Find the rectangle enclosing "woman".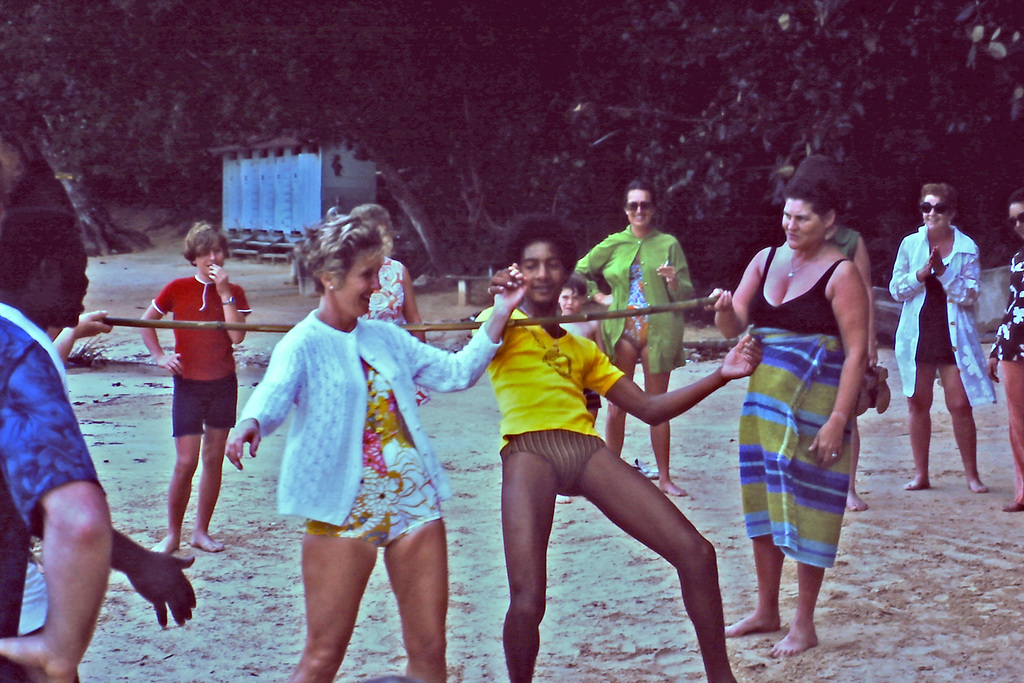
(x1=349, y1=206, x2=430, y2=407).
